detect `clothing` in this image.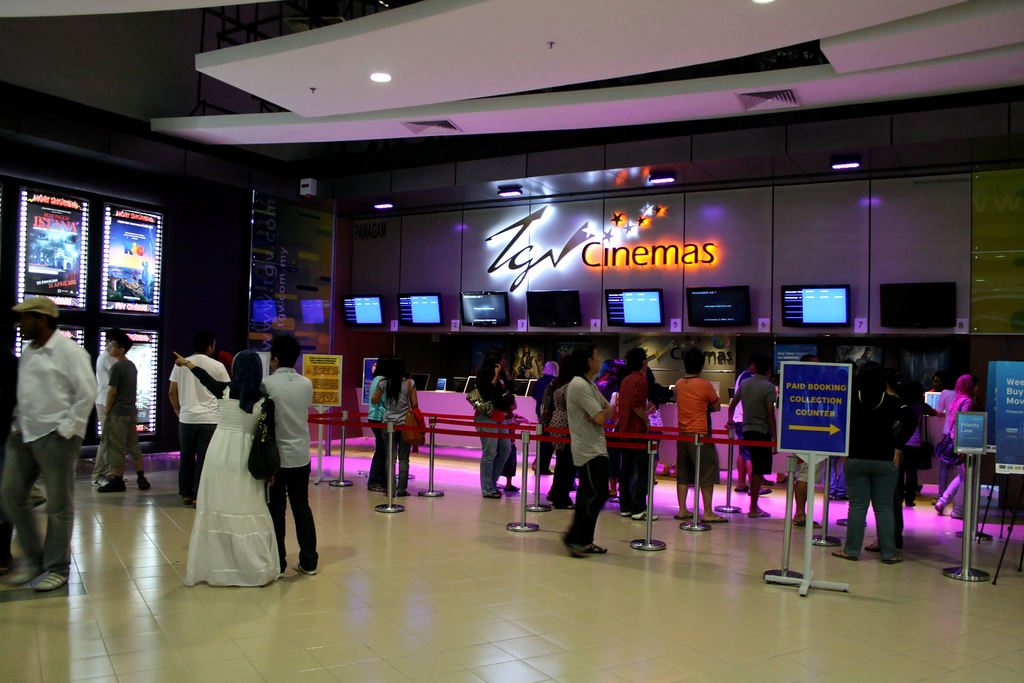
Detection: crop(550, 383, 575, 508).
